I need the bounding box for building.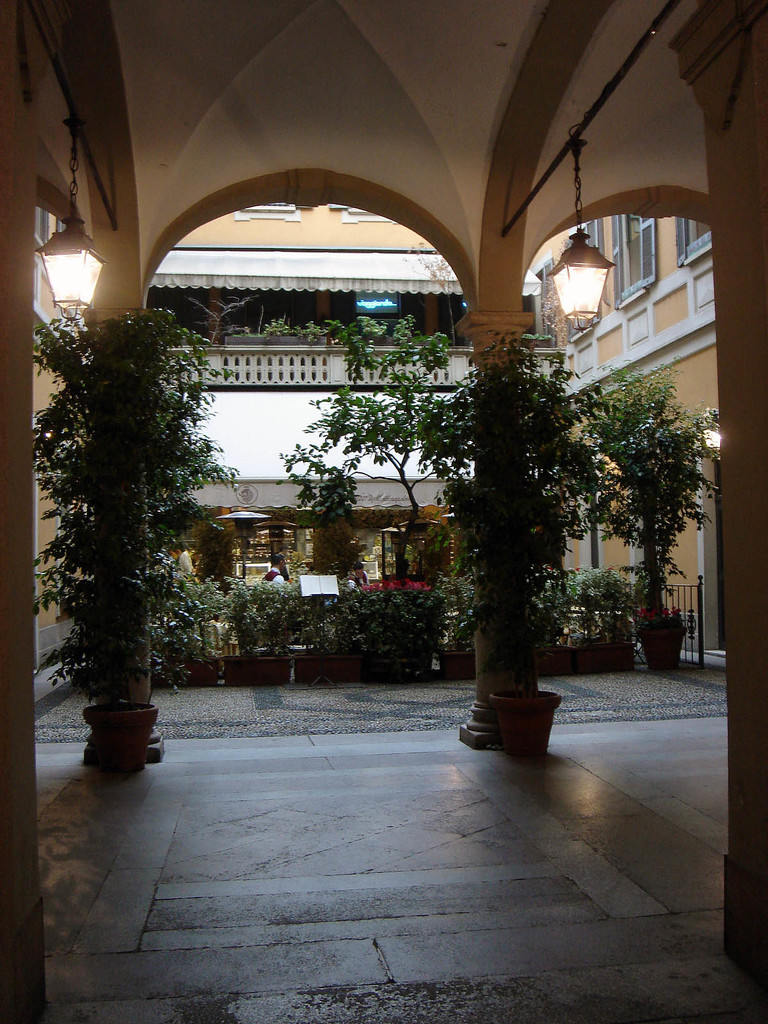
Here it is: <region>0, 0, 767, 1023</region>.
